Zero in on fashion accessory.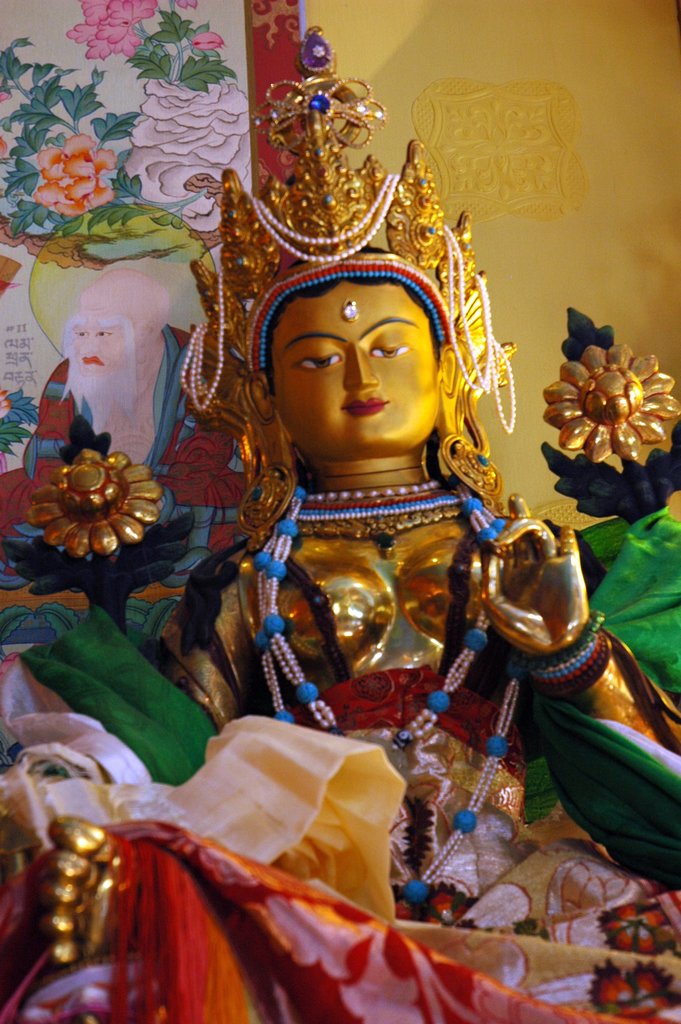
Zeroed in: (518, 608, 614, 701).
